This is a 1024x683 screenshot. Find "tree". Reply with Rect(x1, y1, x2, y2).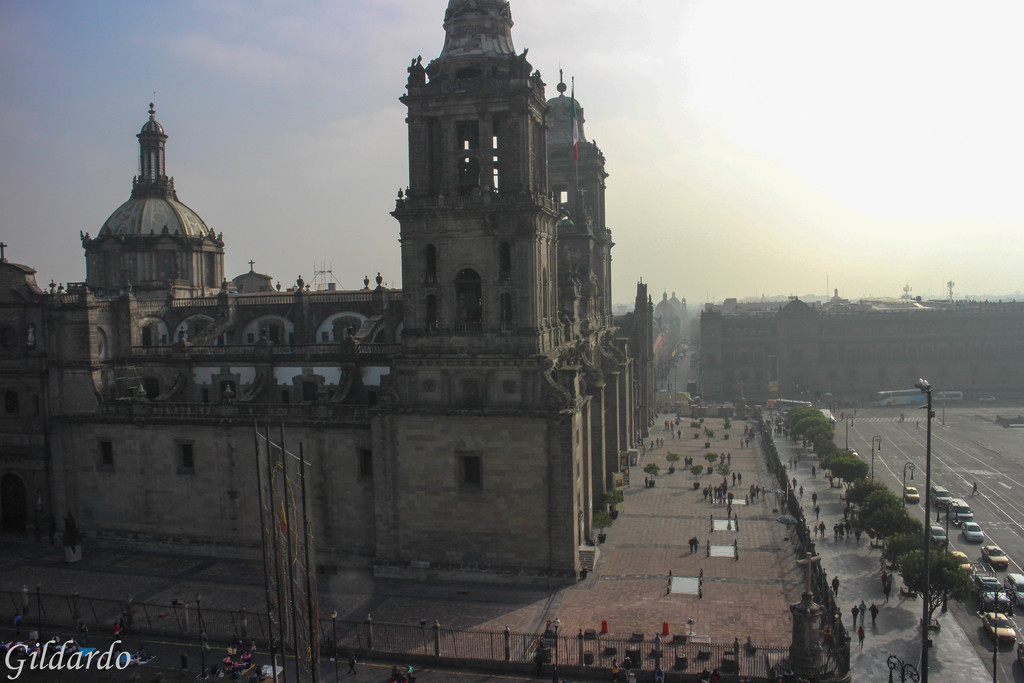
Rect(817, 432, 837, 458).
